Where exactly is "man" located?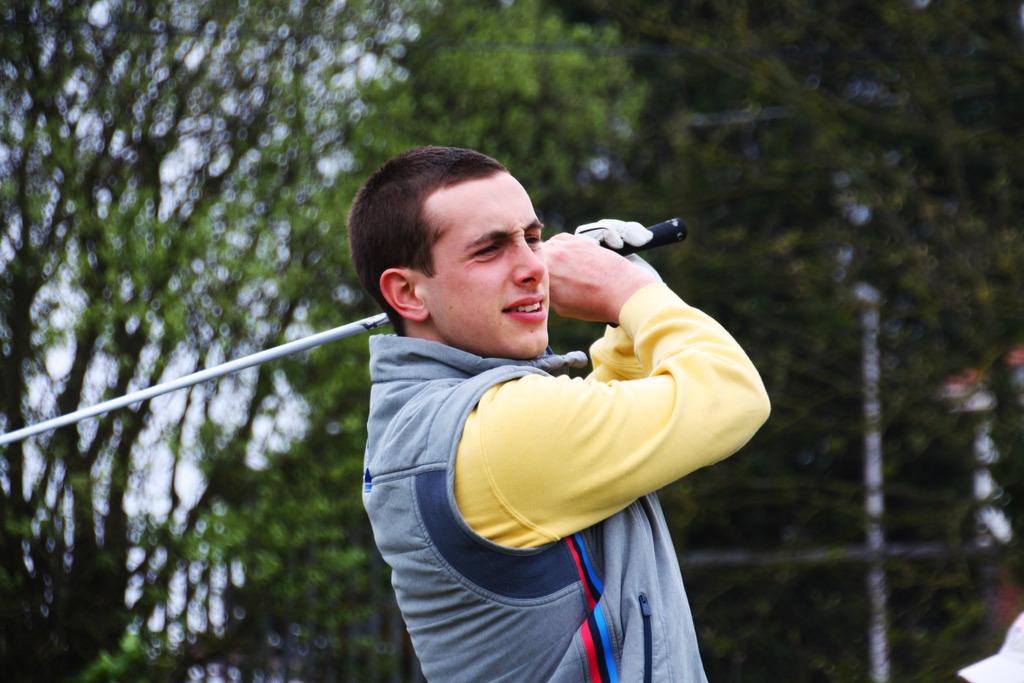
Its bounding box is bbox(353, 146, 769, 682).
